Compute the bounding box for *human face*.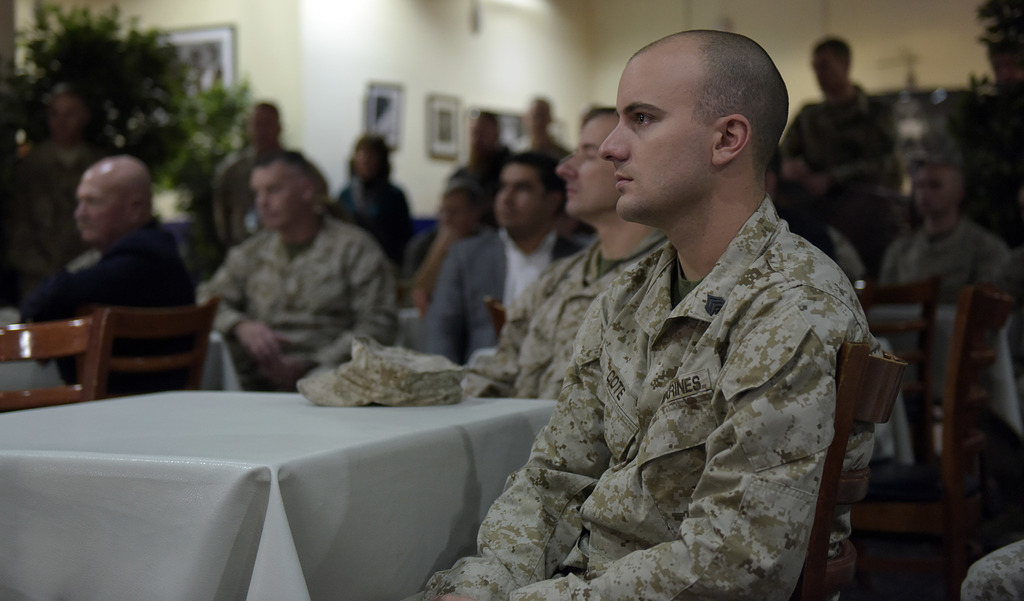
(x1=556, y1=115, x2=616, y2=218).
